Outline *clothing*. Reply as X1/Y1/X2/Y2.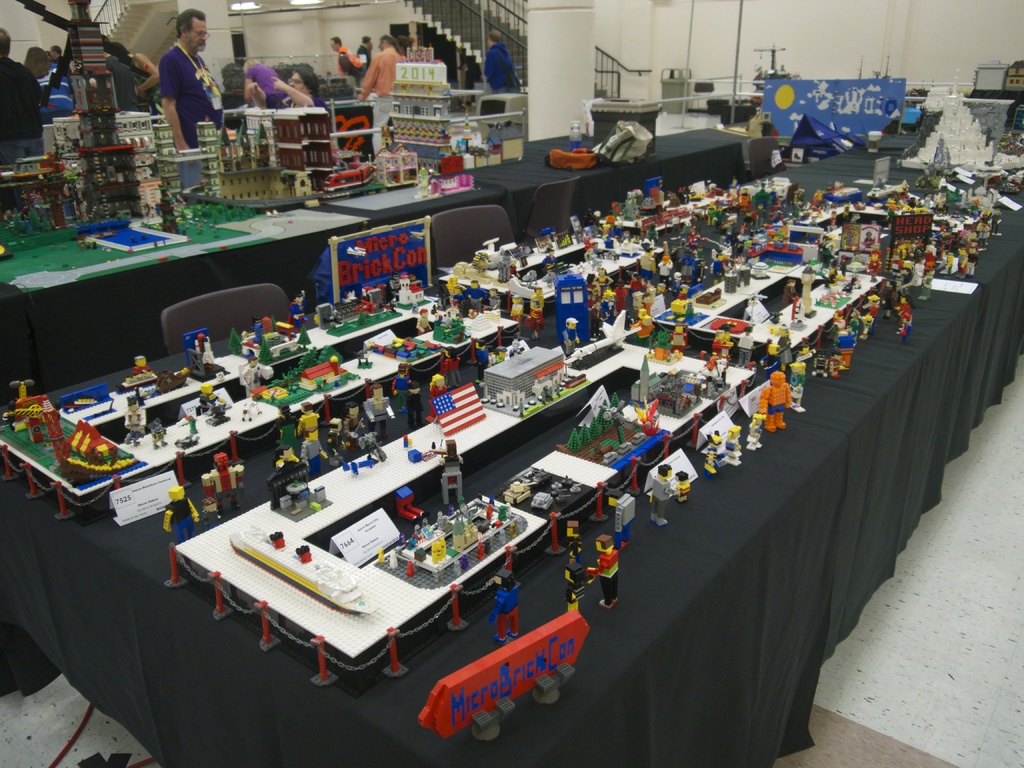
489/588/522/638.
